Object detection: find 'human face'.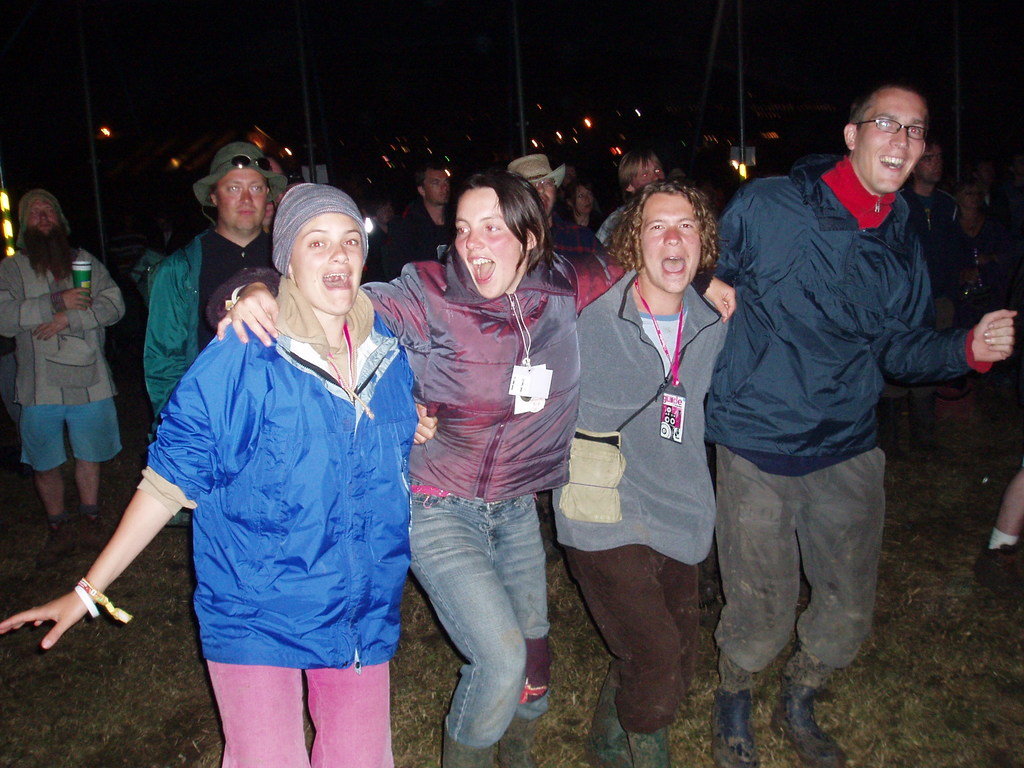
left=639, top=184, right=705, bottom=287.
